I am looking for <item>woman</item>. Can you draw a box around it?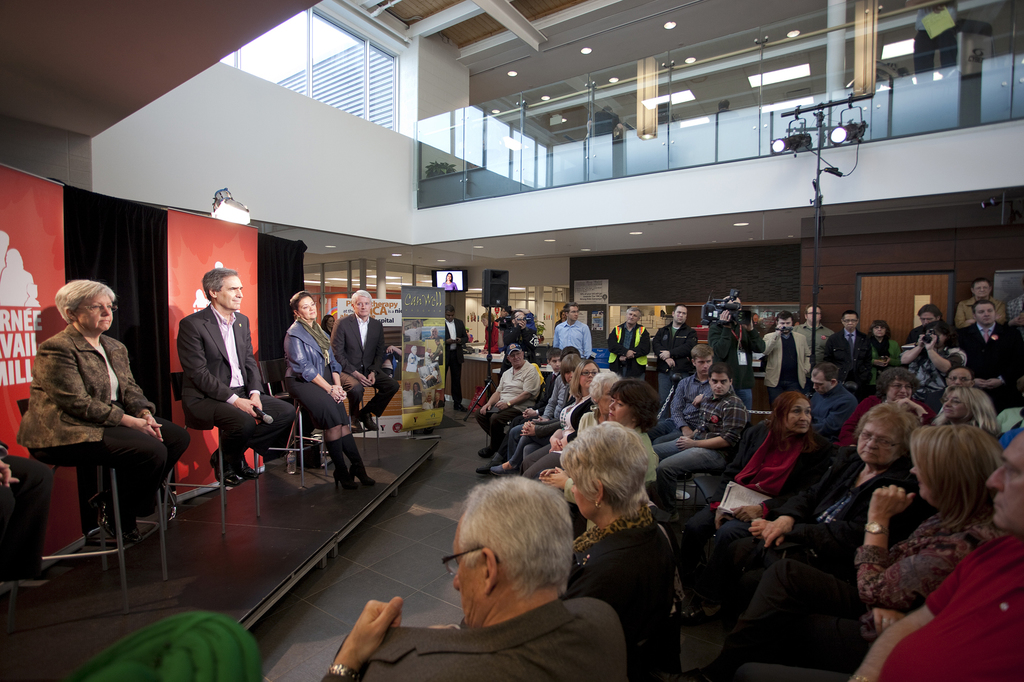
Sure, the bounding box is pyautogui.locateOnScreen(934, 387, 1005, 437).
